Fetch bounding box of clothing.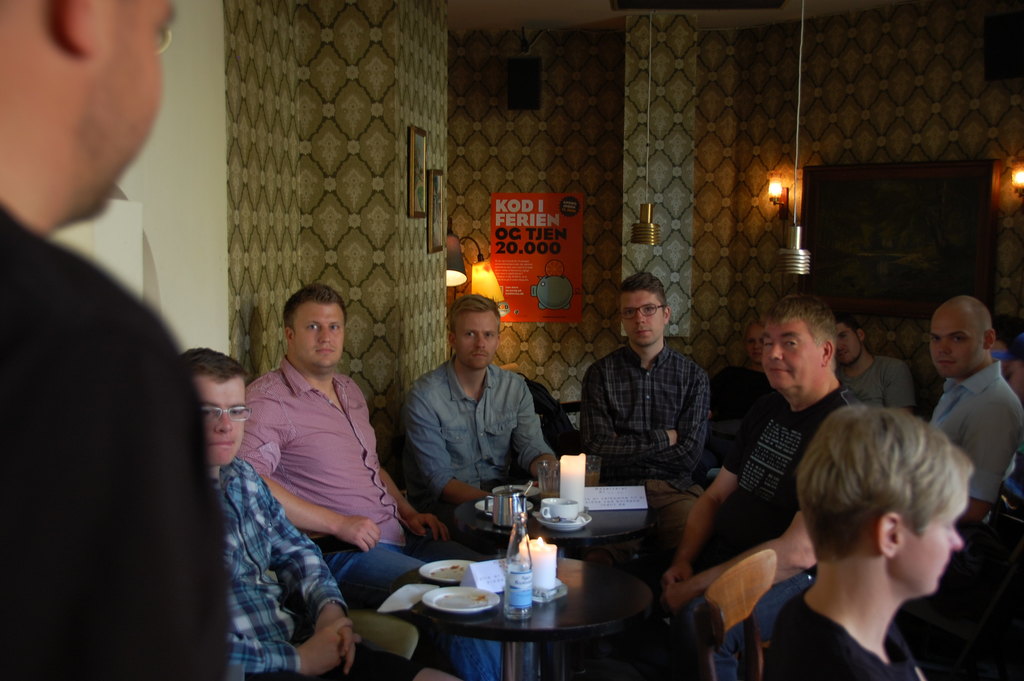
Bbox: bbox=(403, 351, 545, 513).
